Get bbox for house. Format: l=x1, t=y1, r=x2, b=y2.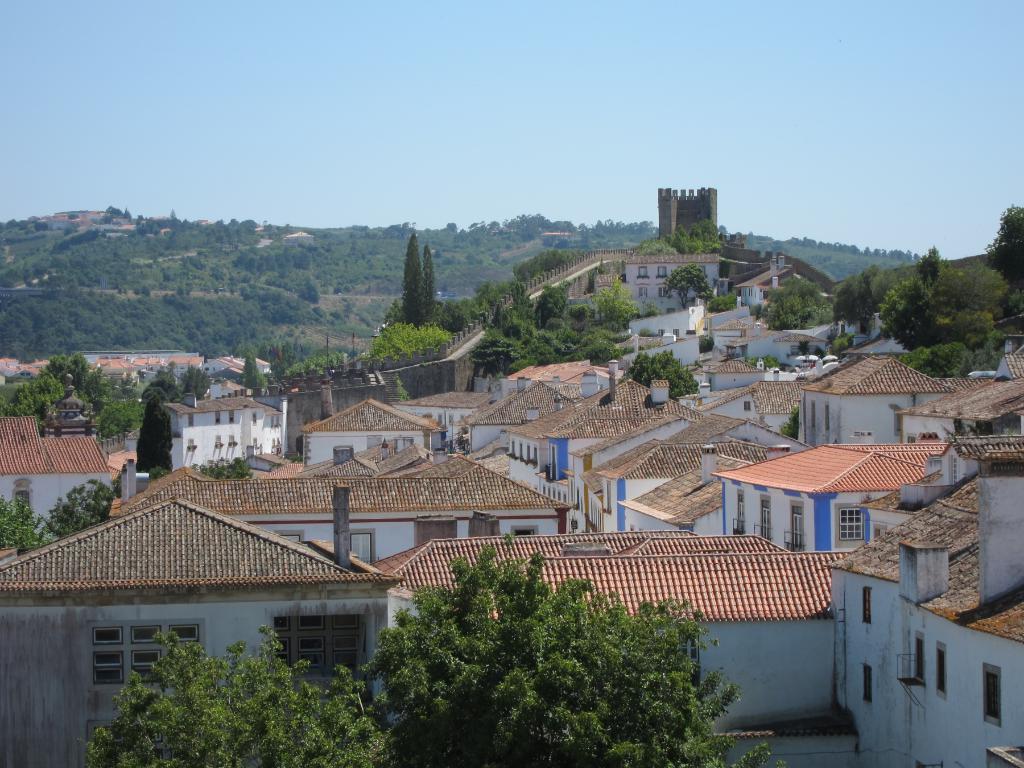
l=777, t=331, r=828, b=364.
